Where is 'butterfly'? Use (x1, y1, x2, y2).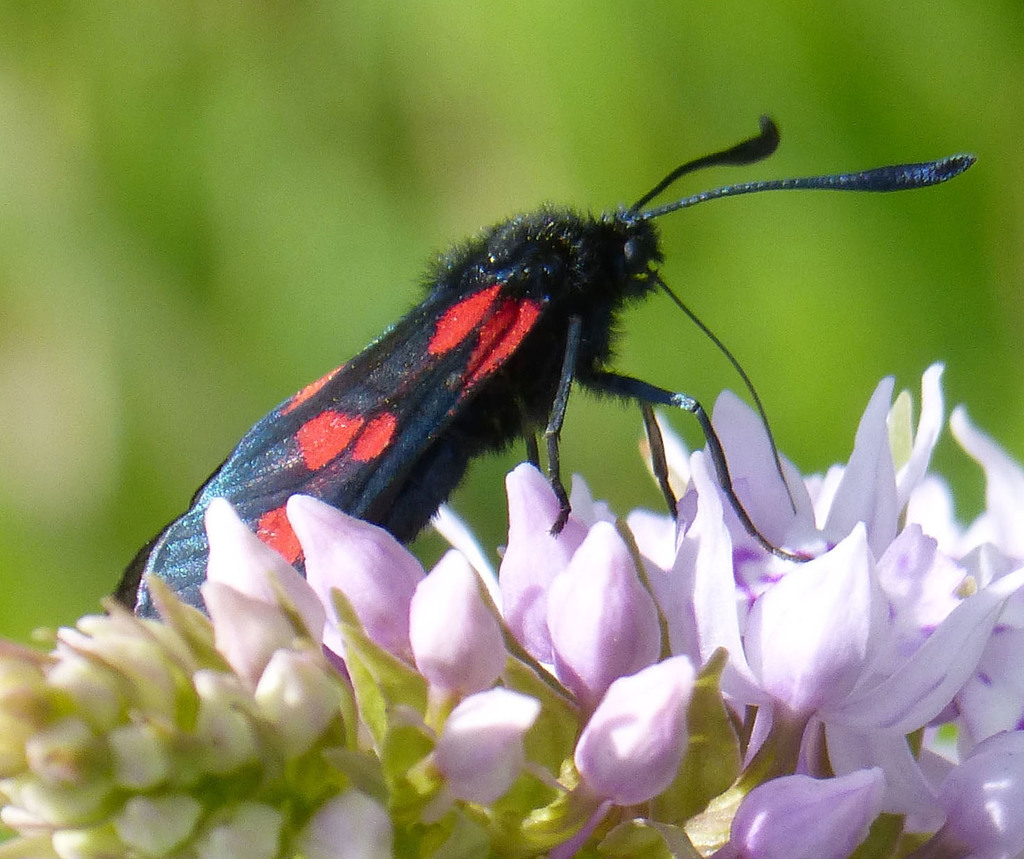
(42, 105, 963, 674).
